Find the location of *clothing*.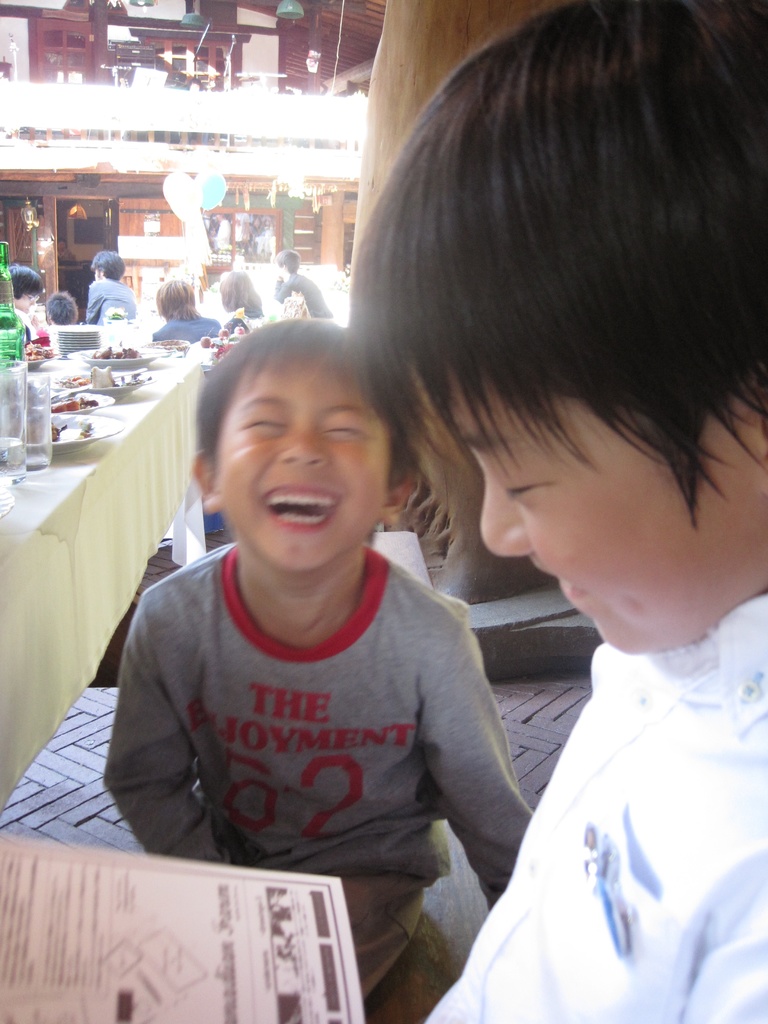
Location: 84, 278, 137, 324.
